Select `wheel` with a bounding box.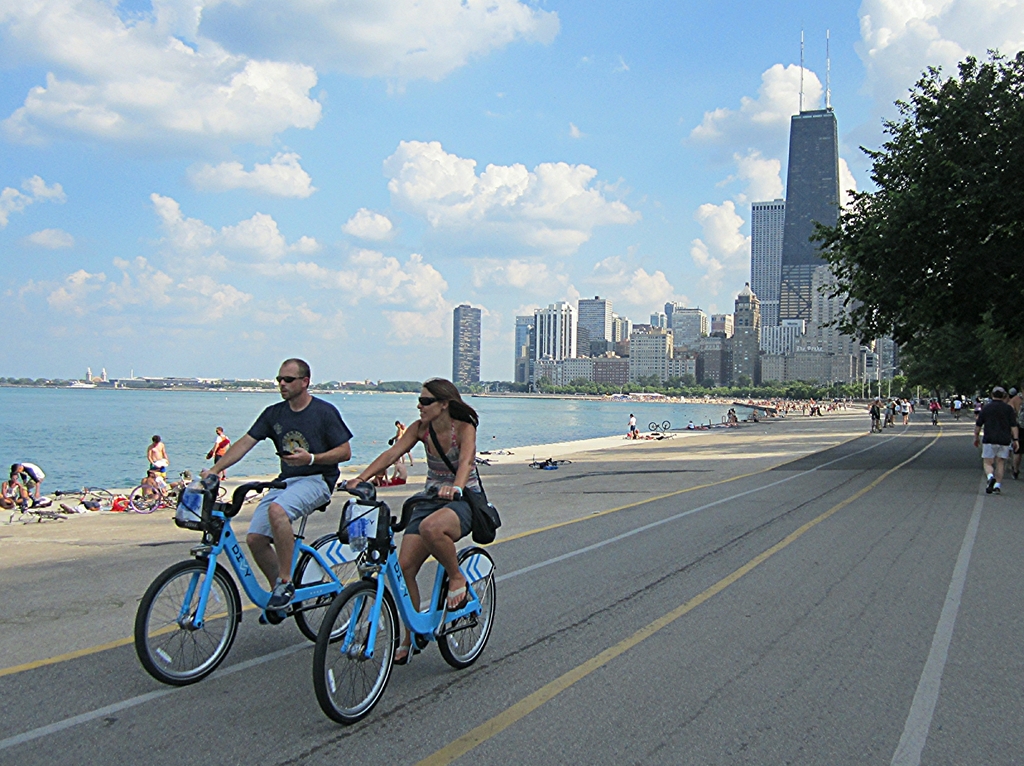
left=213, top=486, right=227, bottom=500.
